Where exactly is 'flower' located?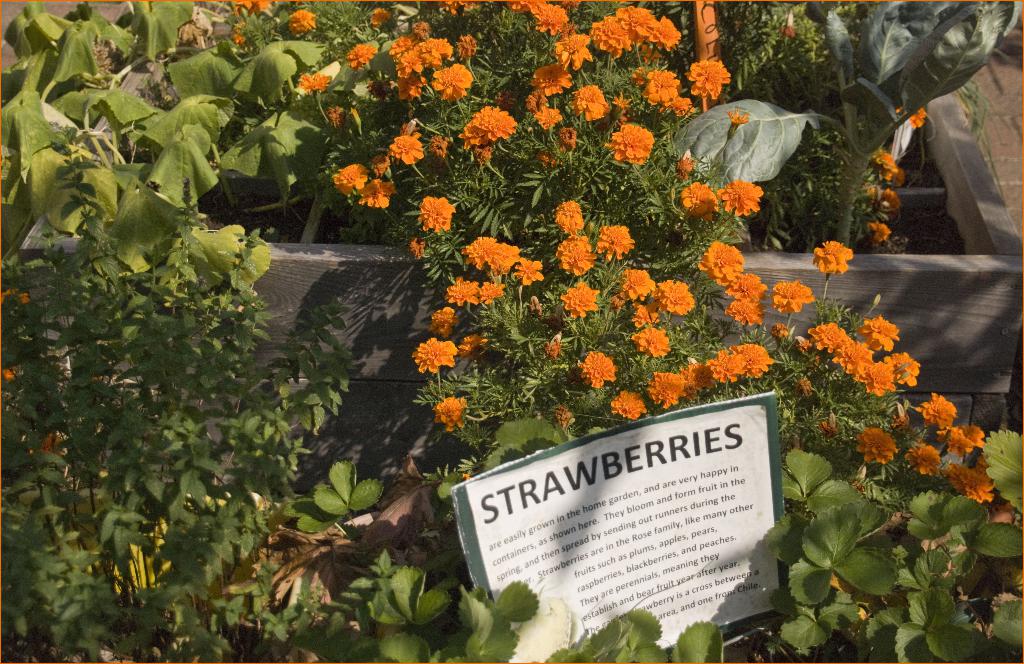
Its bounding box is [left=351, top=46, right=378, bottom=68].
